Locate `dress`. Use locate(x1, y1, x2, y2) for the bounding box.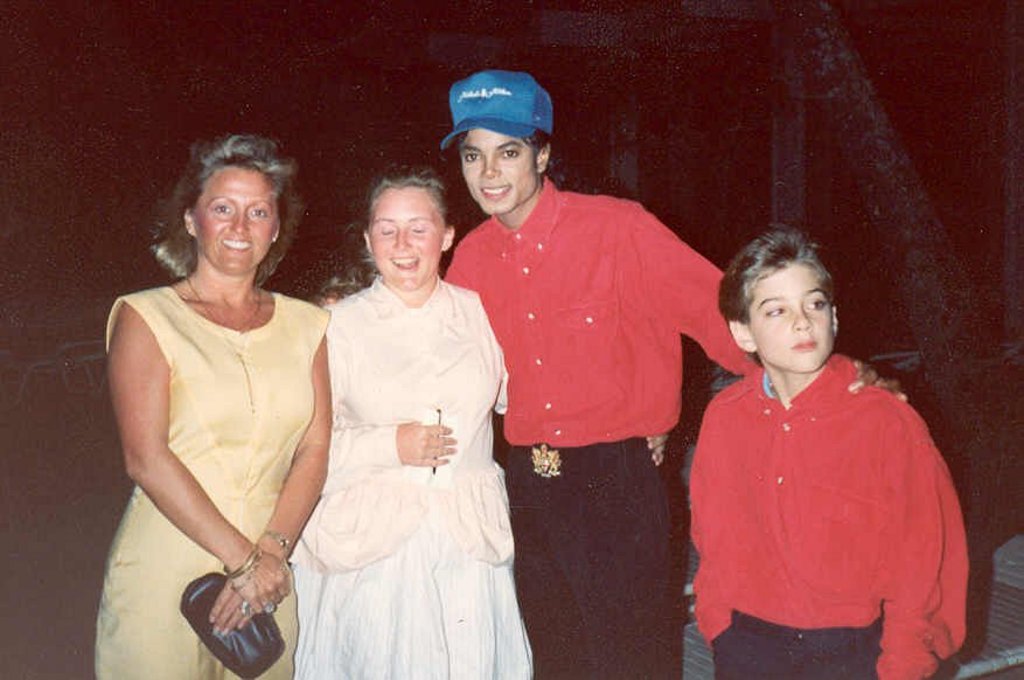
locate(285, 222, 517, 668).
